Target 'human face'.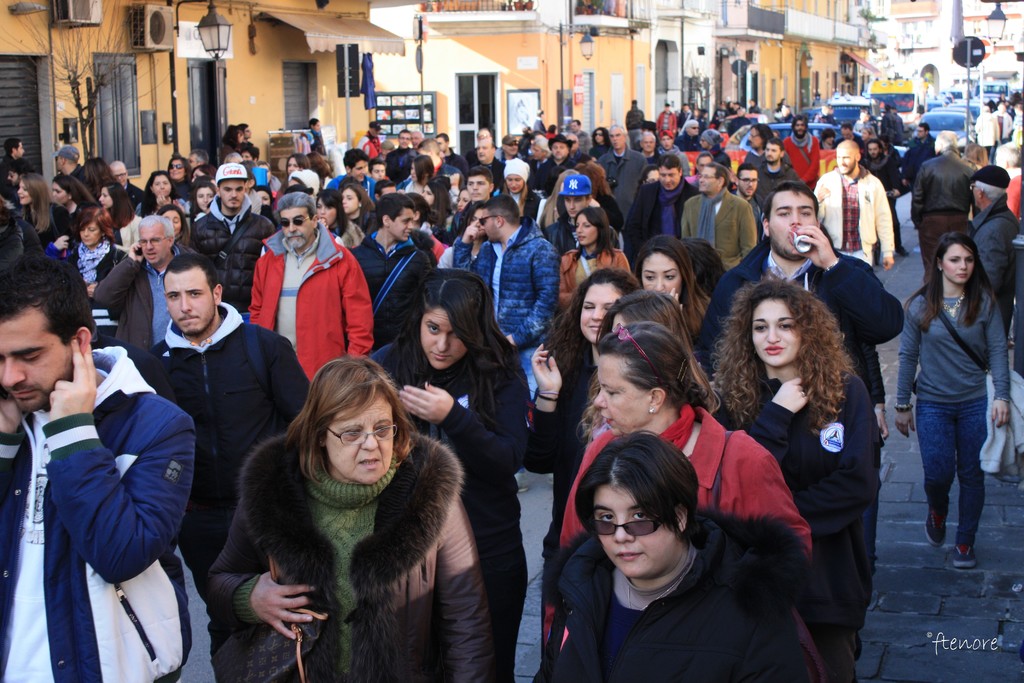
Target region: region(701, 167, 719, 194).
